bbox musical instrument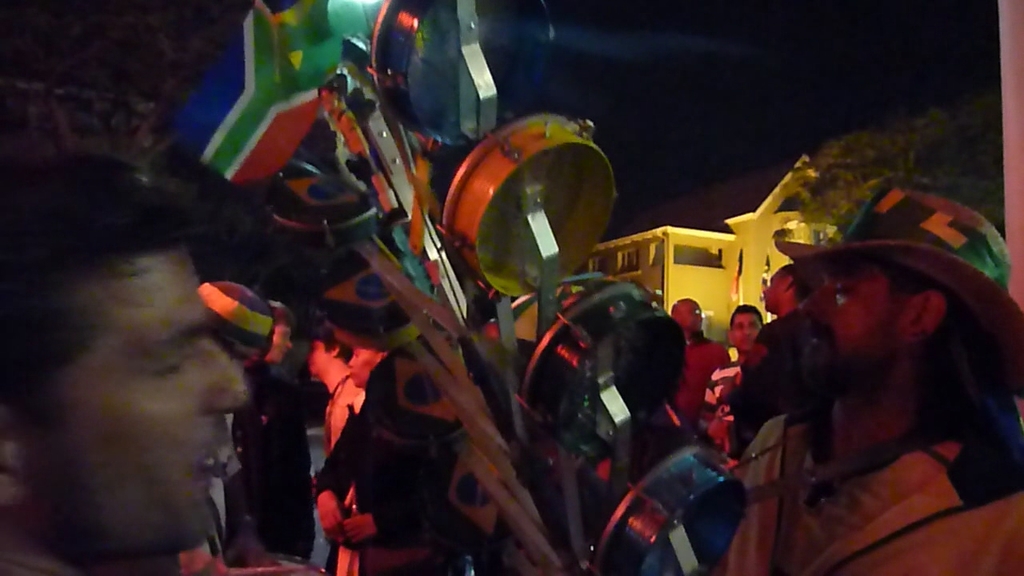
bbox=(598, 448, 746, 575)
